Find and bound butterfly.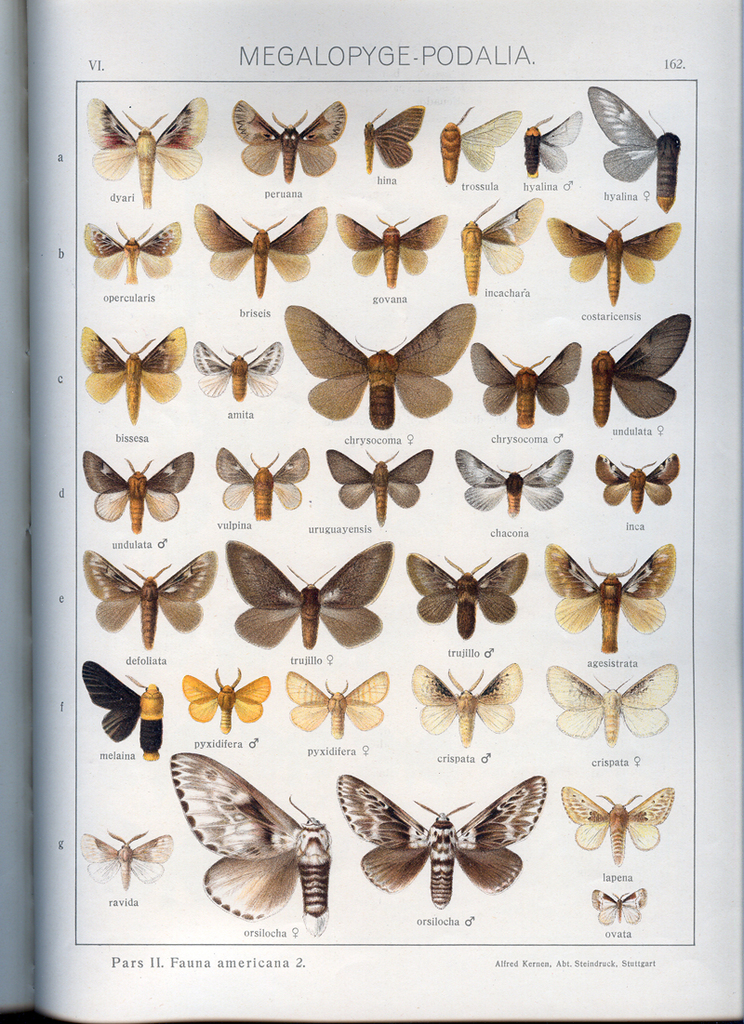
Bound: [x1=283, y1=299, x2=479, y2=430].
